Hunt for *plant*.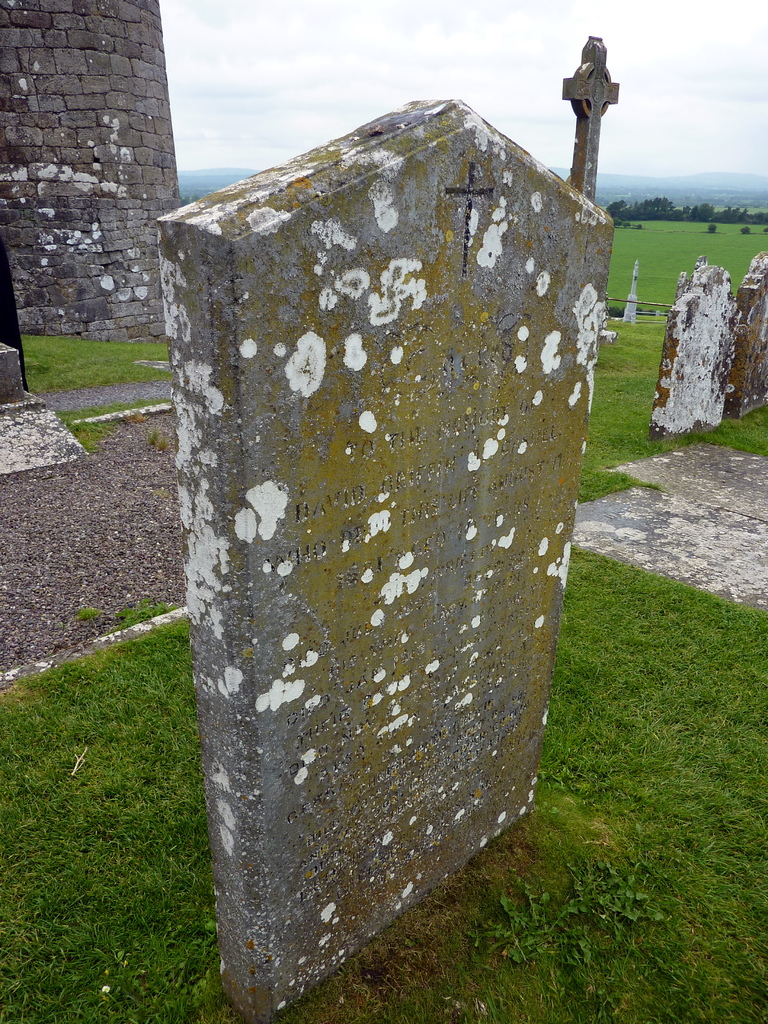
Hunted down at (left=65, top=404, right=131, bottom=442).
